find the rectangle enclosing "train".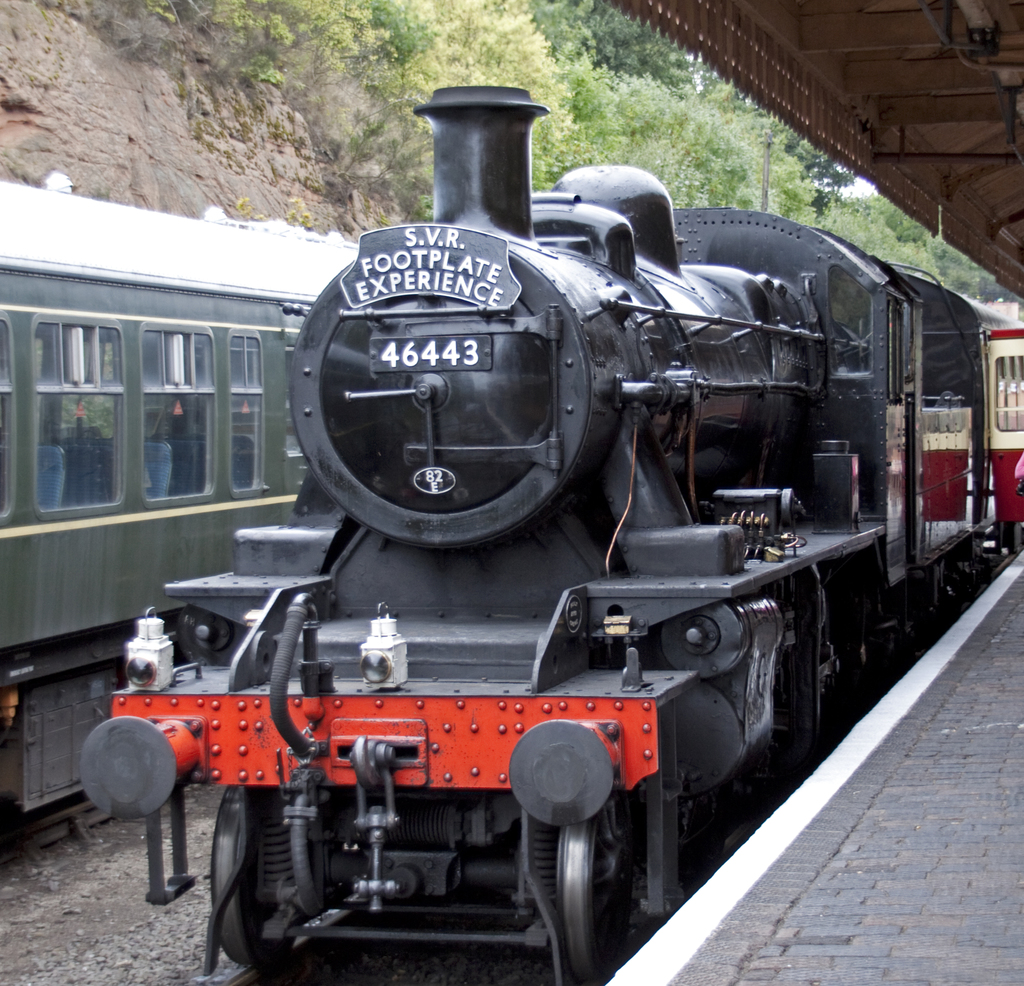
x1=83 y1=85 x2=1023 y2=985.
